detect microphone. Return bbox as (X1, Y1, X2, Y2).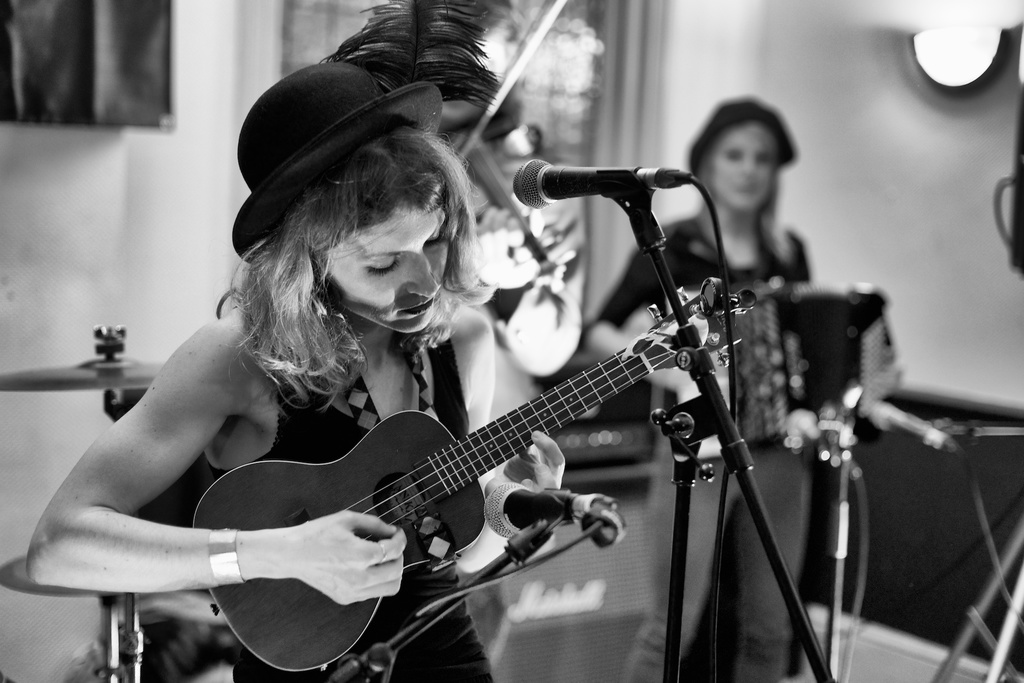
(497, 151, 721, 247).
